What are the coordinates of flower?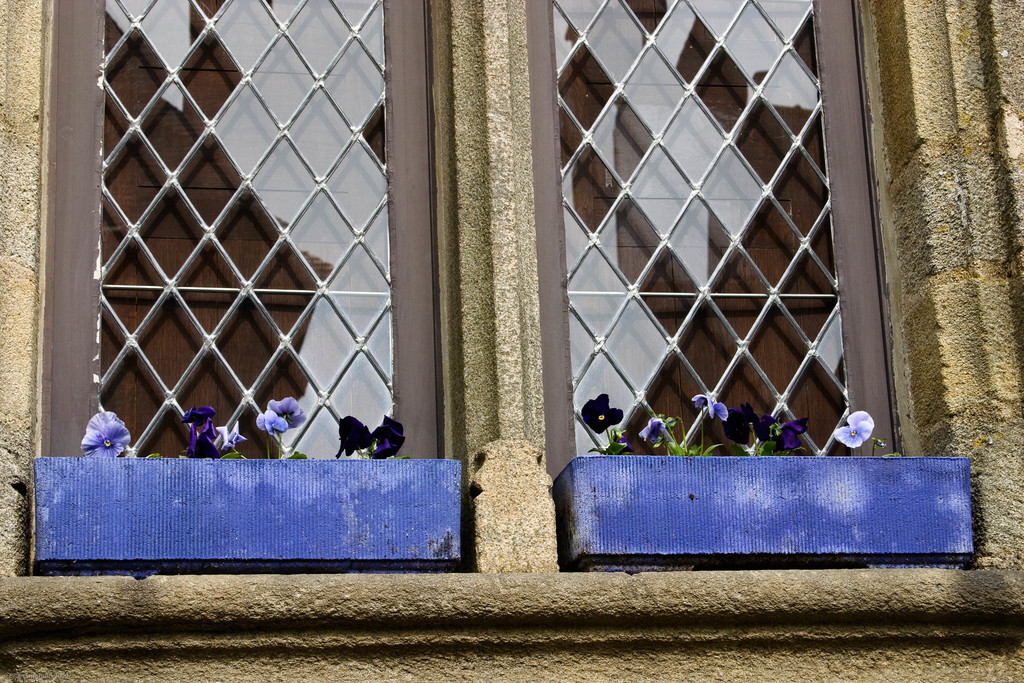
box(374, 415, 410, 462).
